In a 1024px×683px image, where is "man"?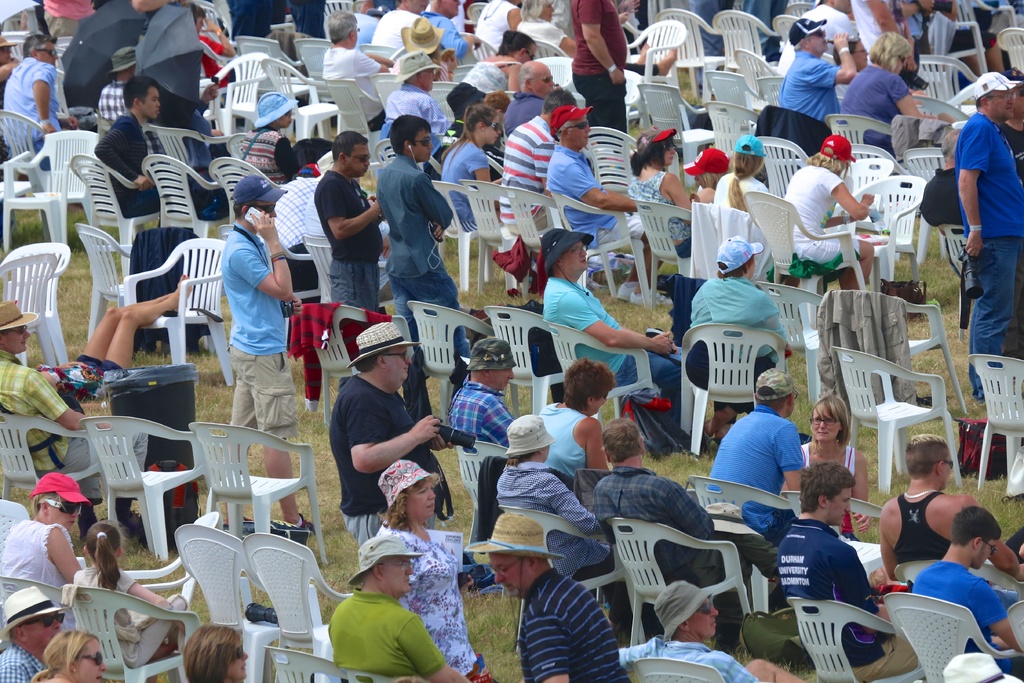
rect(694, 367, 808, 556).
